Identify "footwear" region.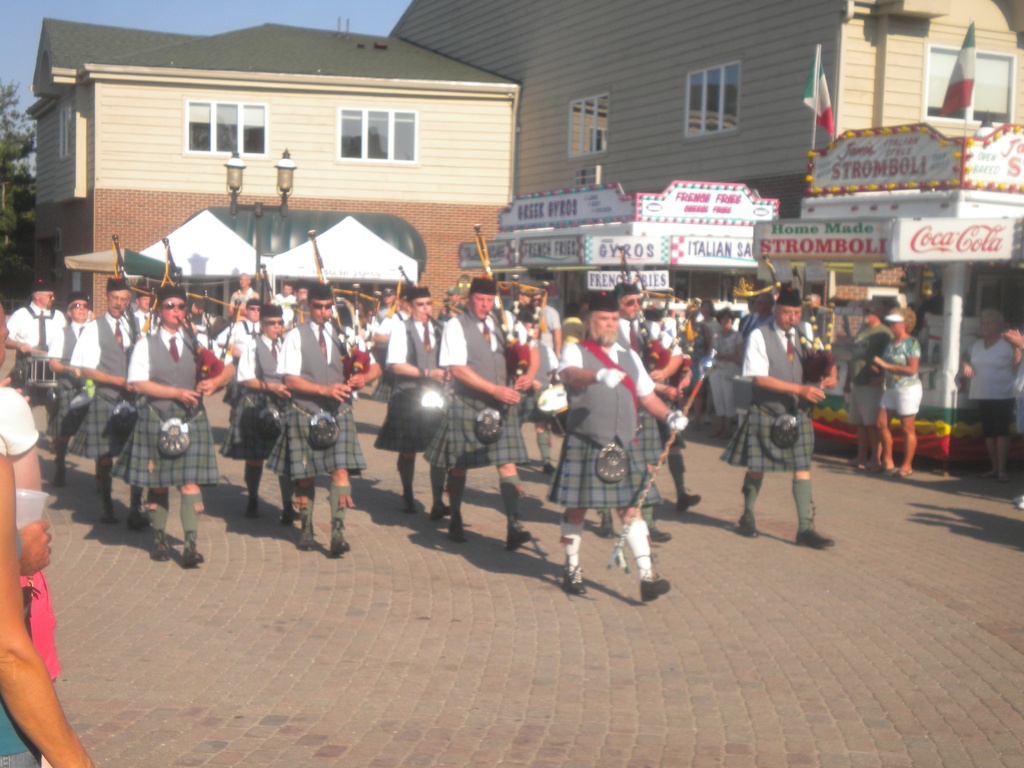
Region: bbox=[152, 542, 166, 562].
